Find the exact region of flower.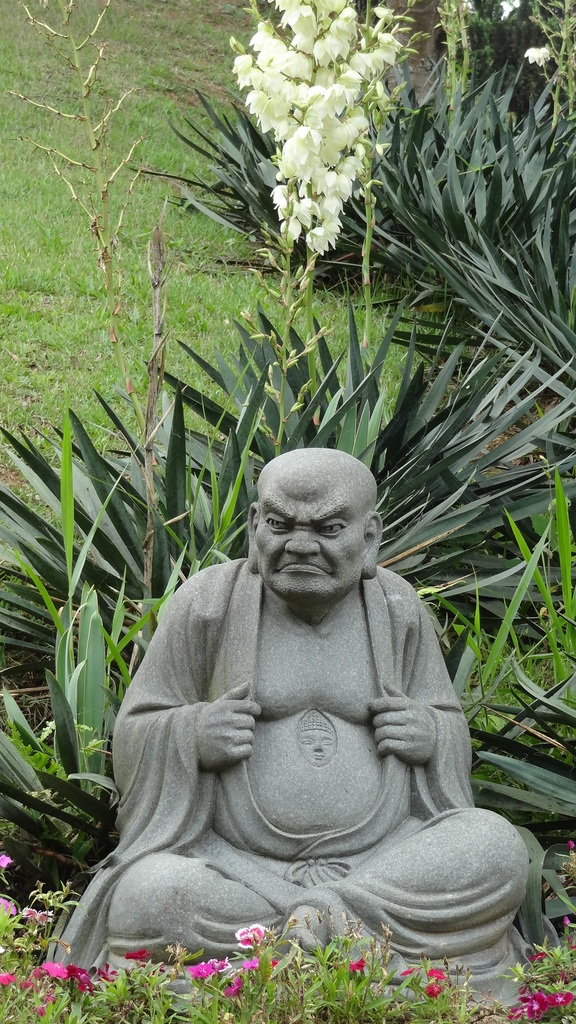
Exact region: [344,953,364,970].
